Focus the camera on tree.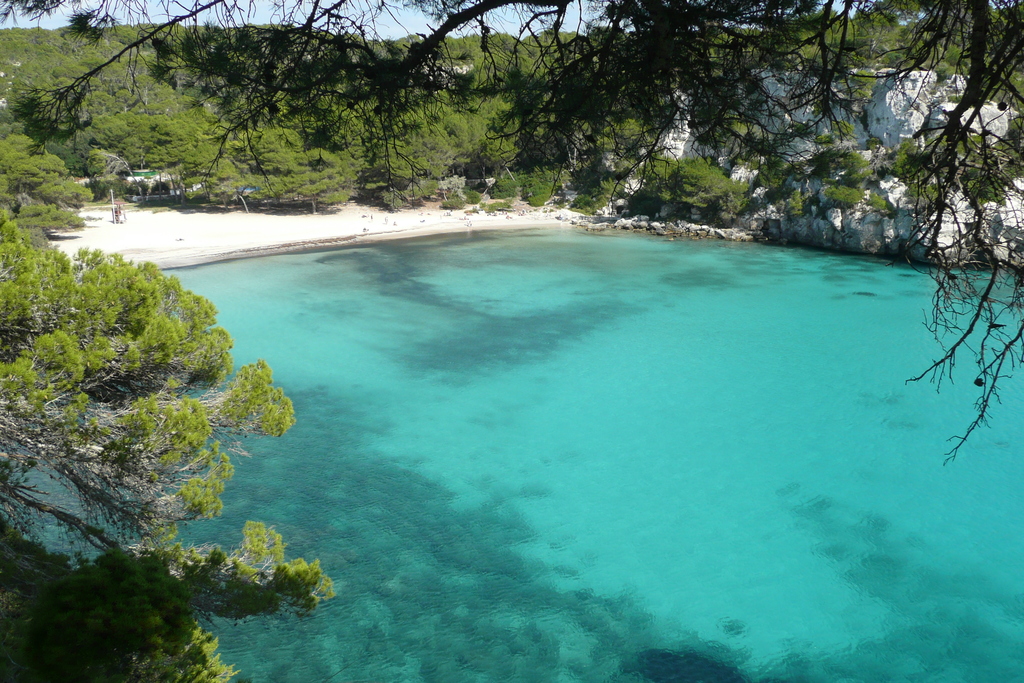
Focus region: box(0, 0, 1023, 466).
